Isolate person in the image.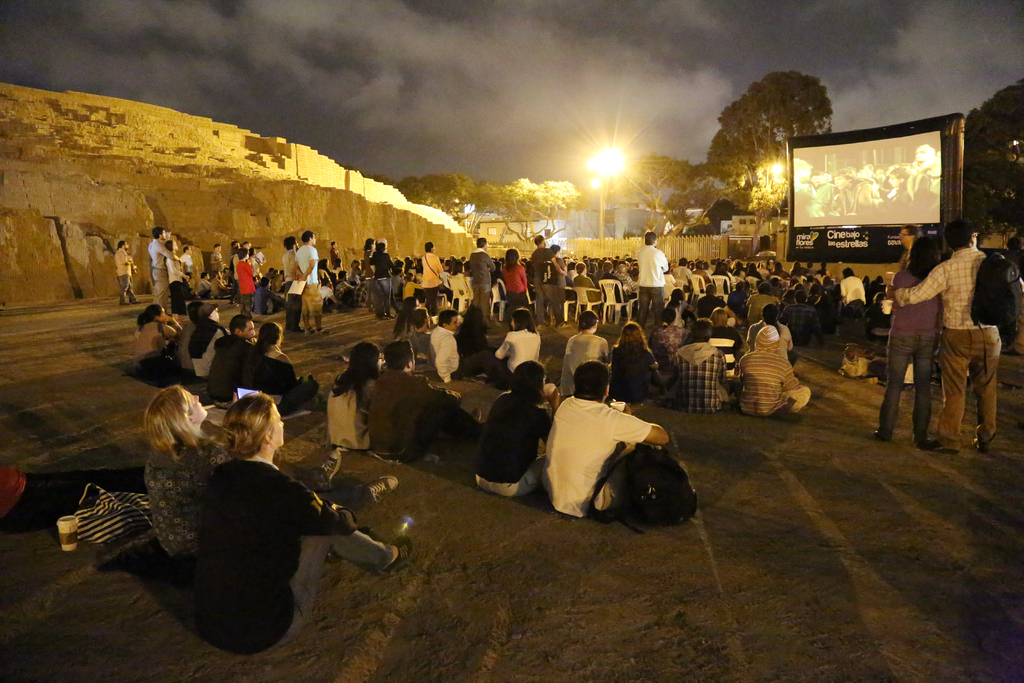
Isolated region: box(188, 301, 231, 376).
